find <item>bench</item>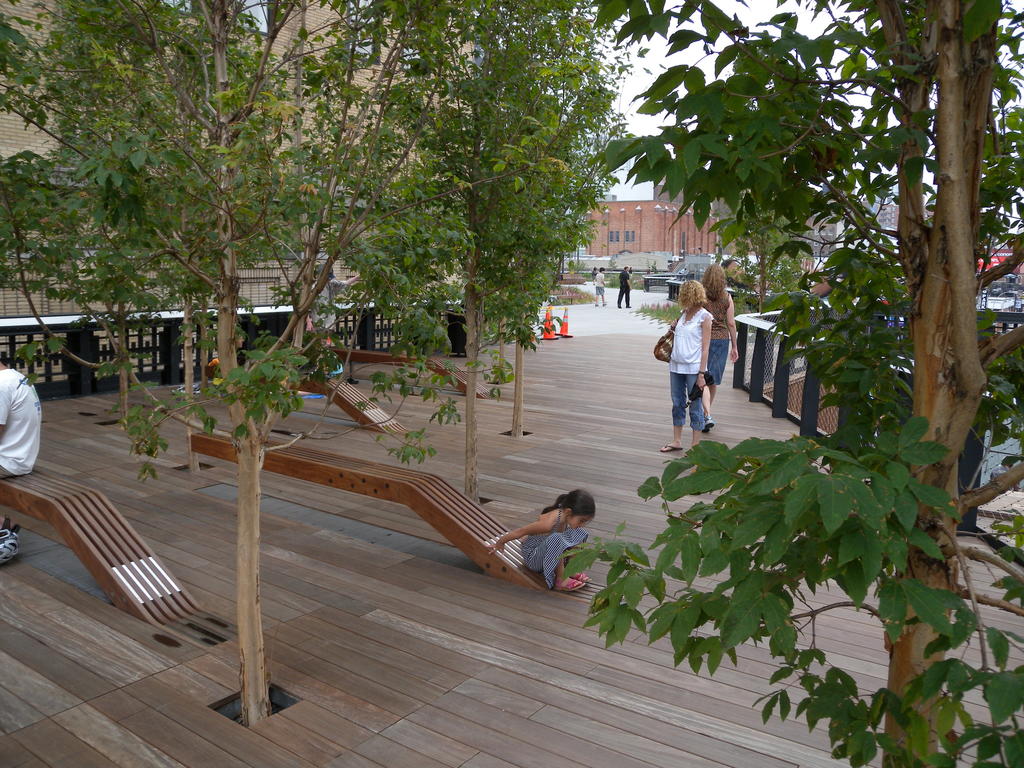
(0, 470, 199, 628)
